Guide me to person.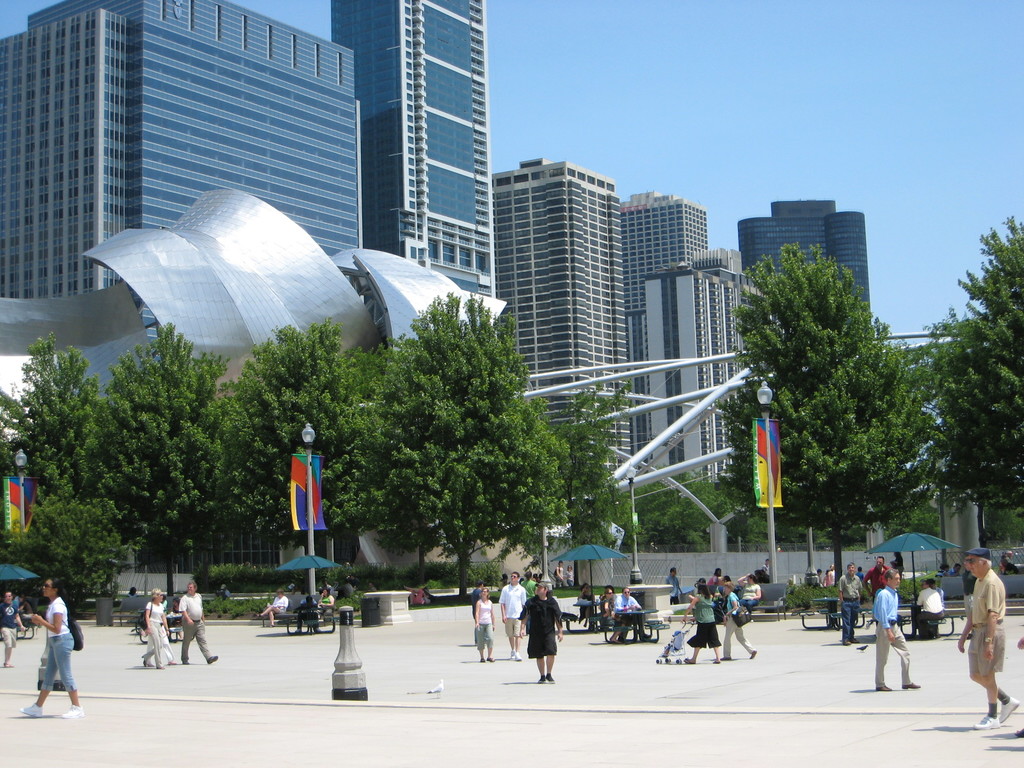
Guidance: x1=710 y1=566 x2=721 y2=586.
